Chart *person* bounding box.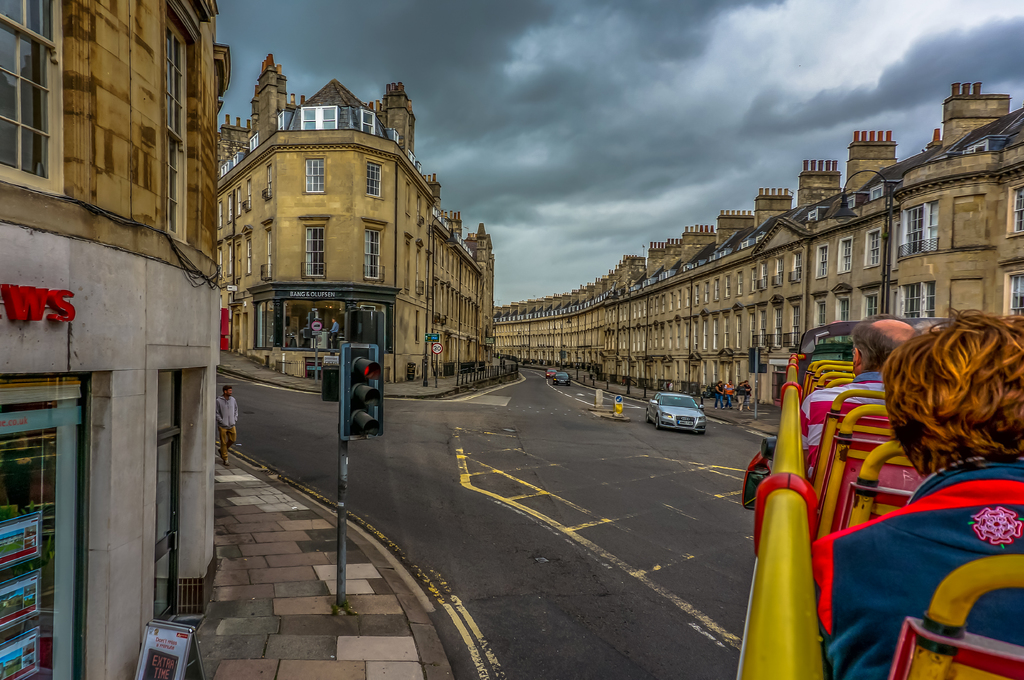
Charted: 716/382/724/408.
